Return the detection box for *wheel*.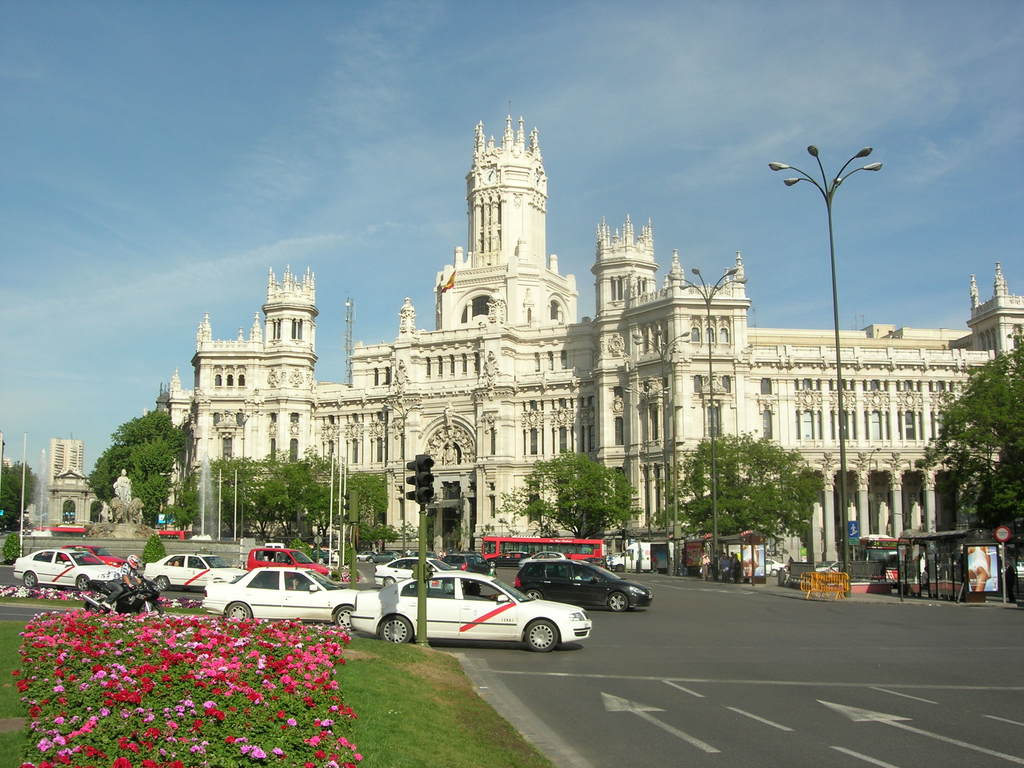
BBox(524, 620, 559, 654).
